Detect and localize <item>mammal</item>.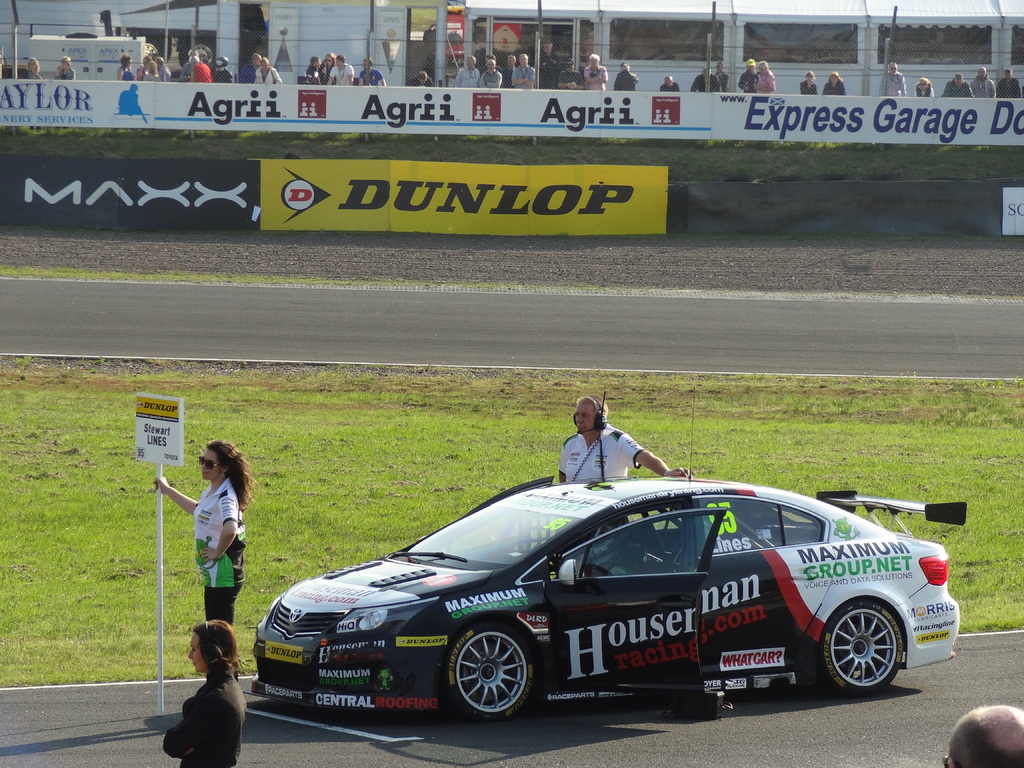
Localized at box(998, 65, 1023, 98).
